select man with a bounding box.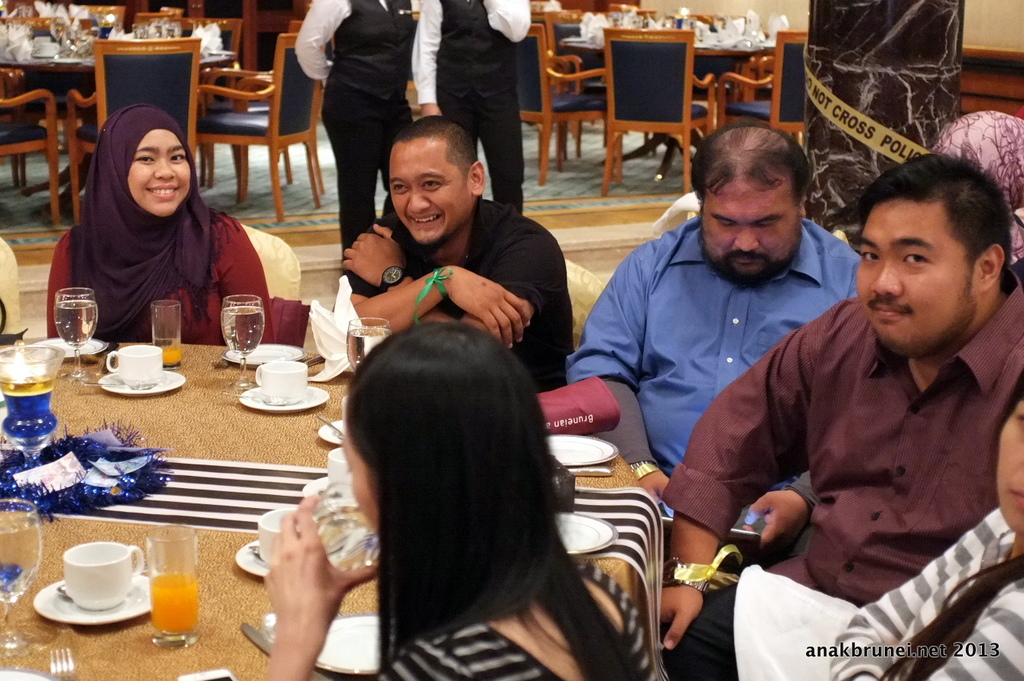
x1=662 y1=153 x2=1023 y2=680.
